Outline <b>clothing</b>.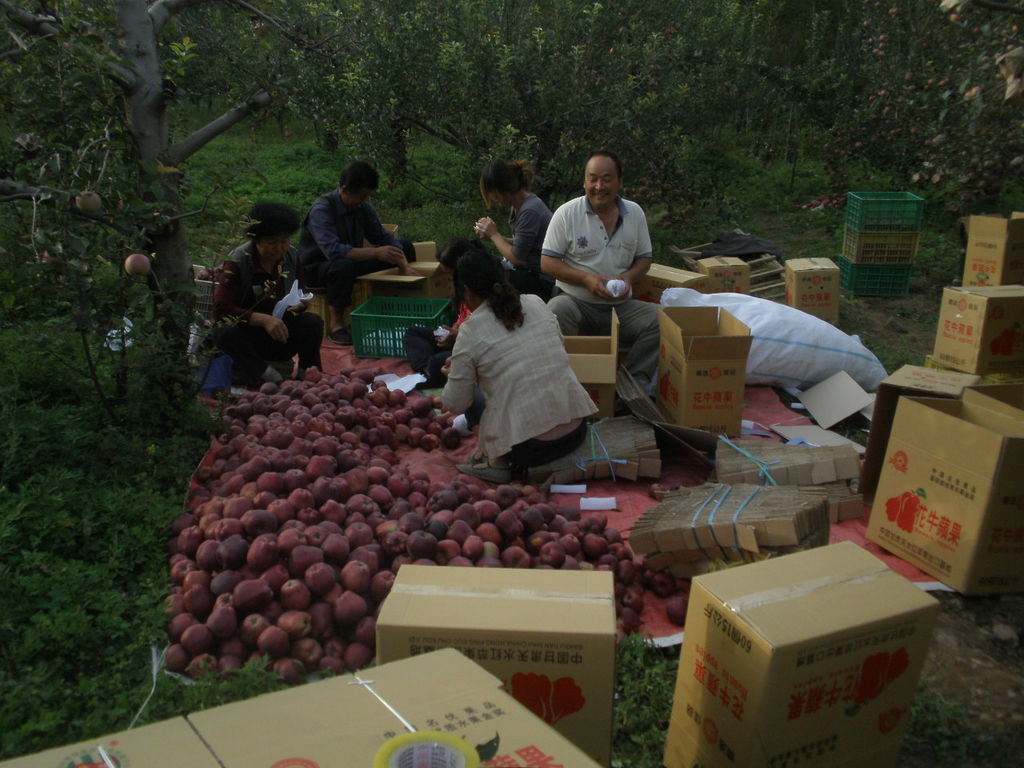
Outline: locate(303, 194, 388, 298).
